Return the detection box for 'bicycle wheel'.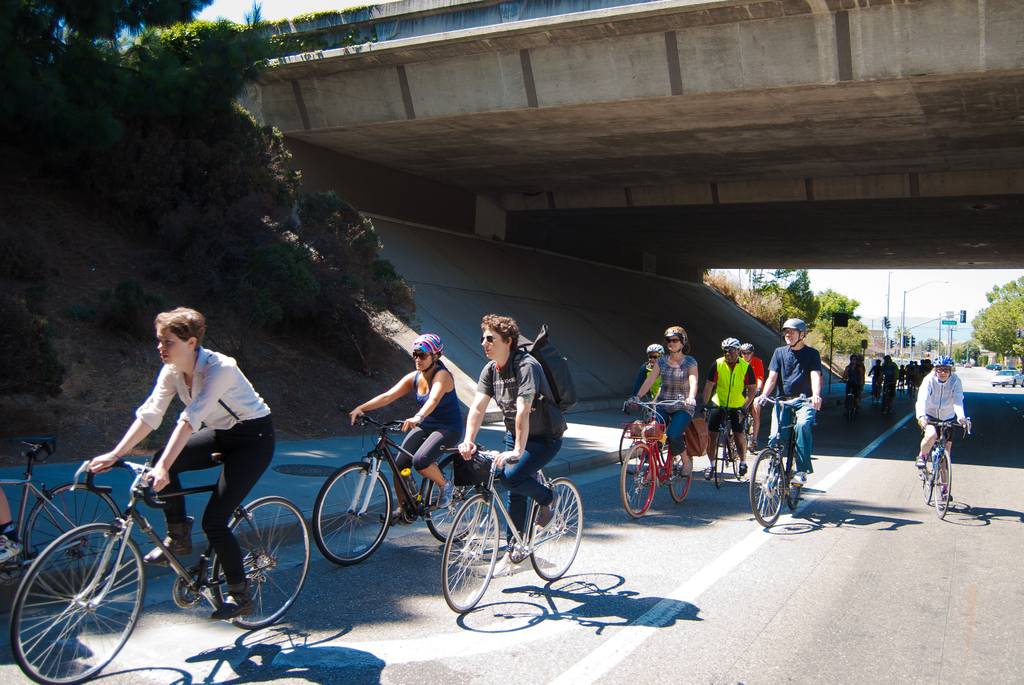
locate(620, 439, 657, 518).
